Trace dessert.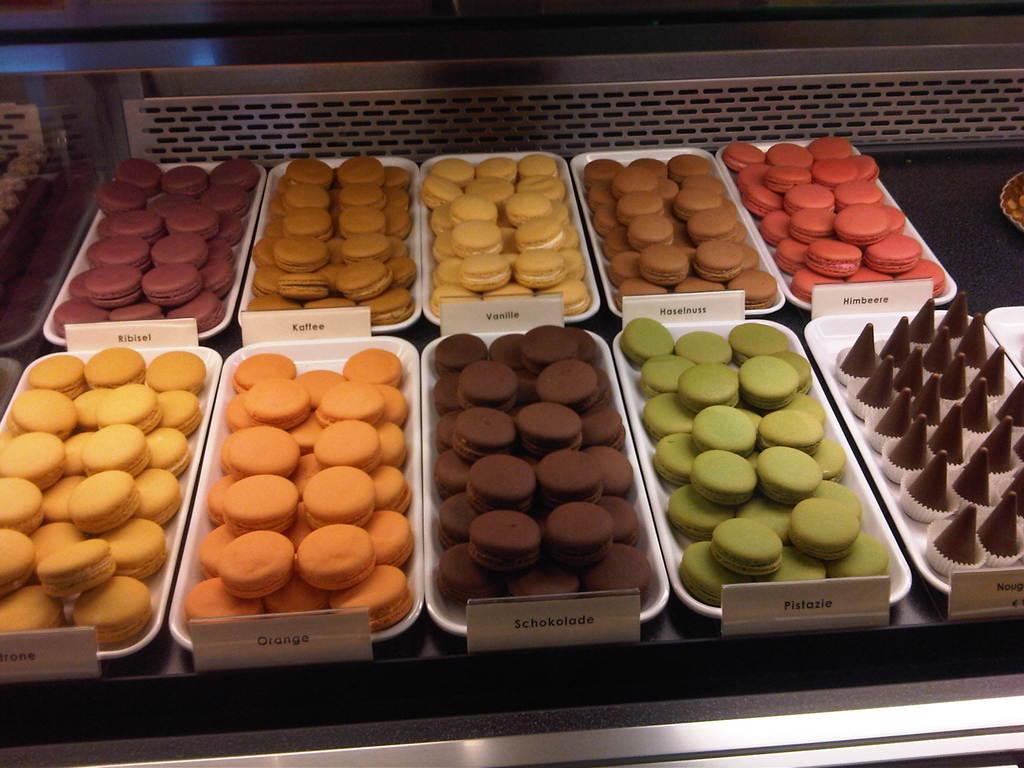
Traced to BBox(214, 209, 241, 244).
